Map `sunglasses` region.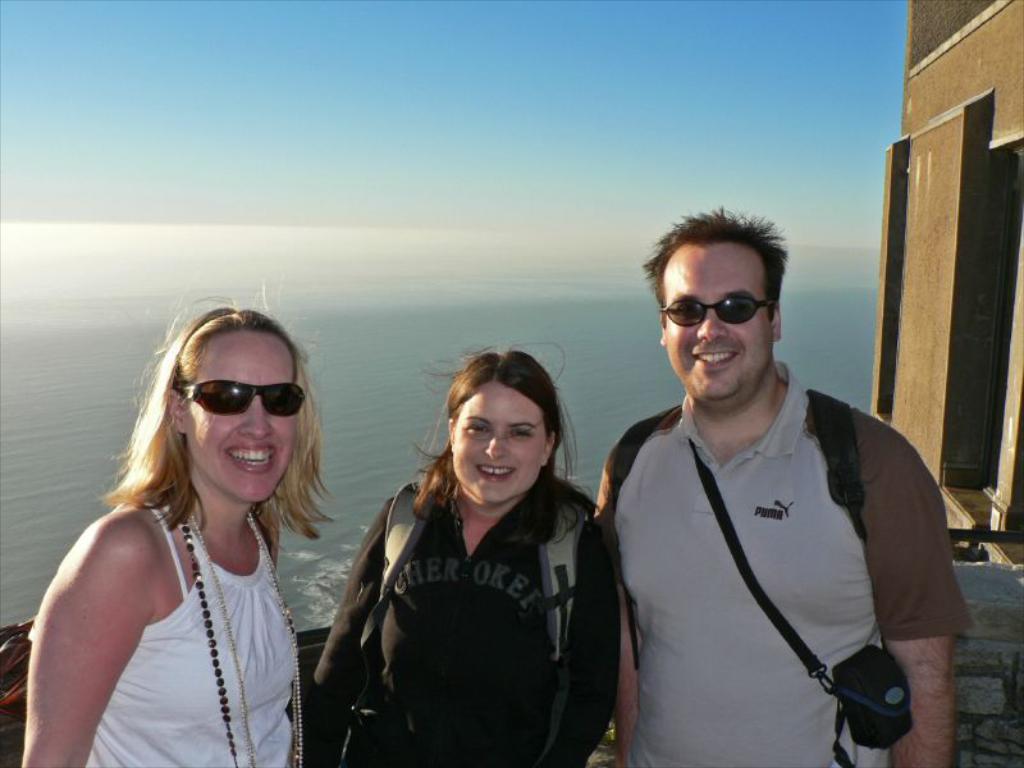
Mapped to pyautogui.locateOnScreen(177, 379, 308, 419).
